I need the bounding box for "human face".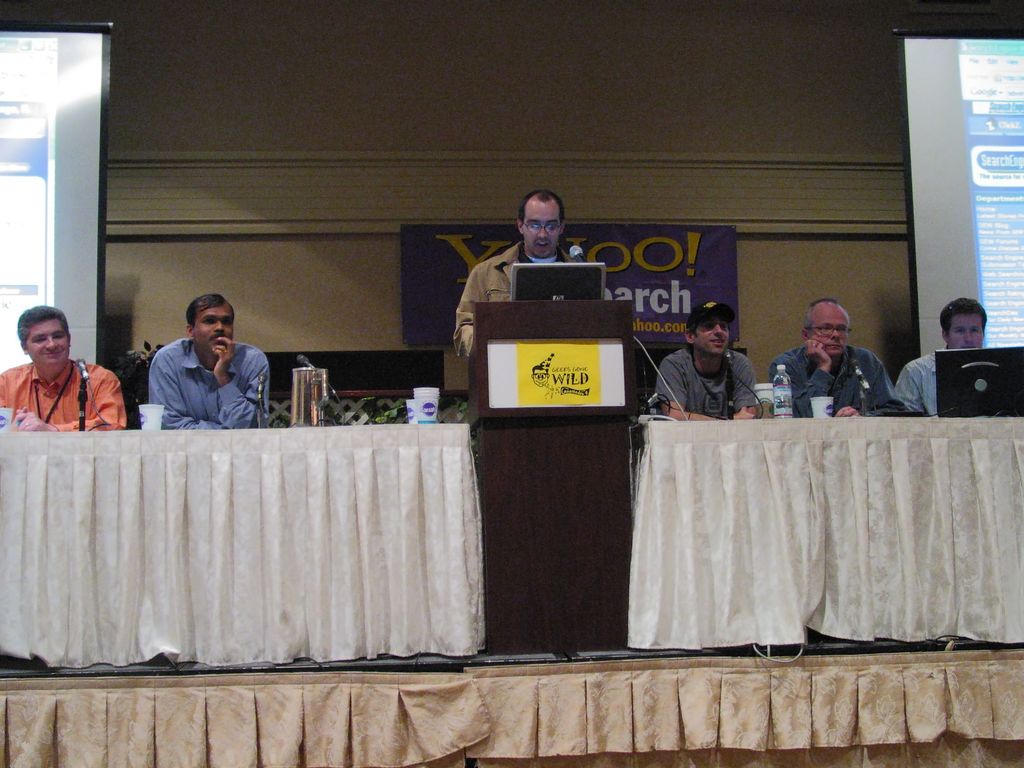
Here it is: <bbox>193, 305, 232, 355</bbox>.
